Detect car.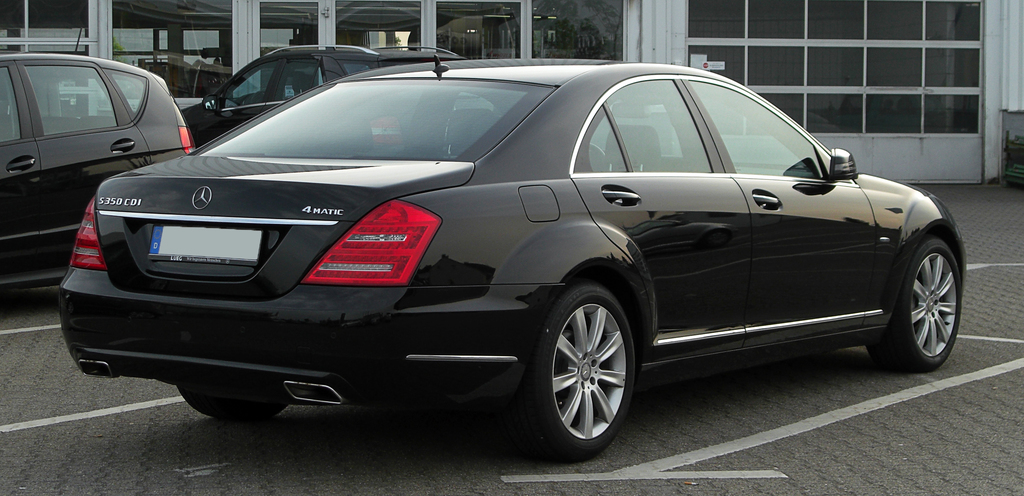
Detected at 180/41/394/147.
